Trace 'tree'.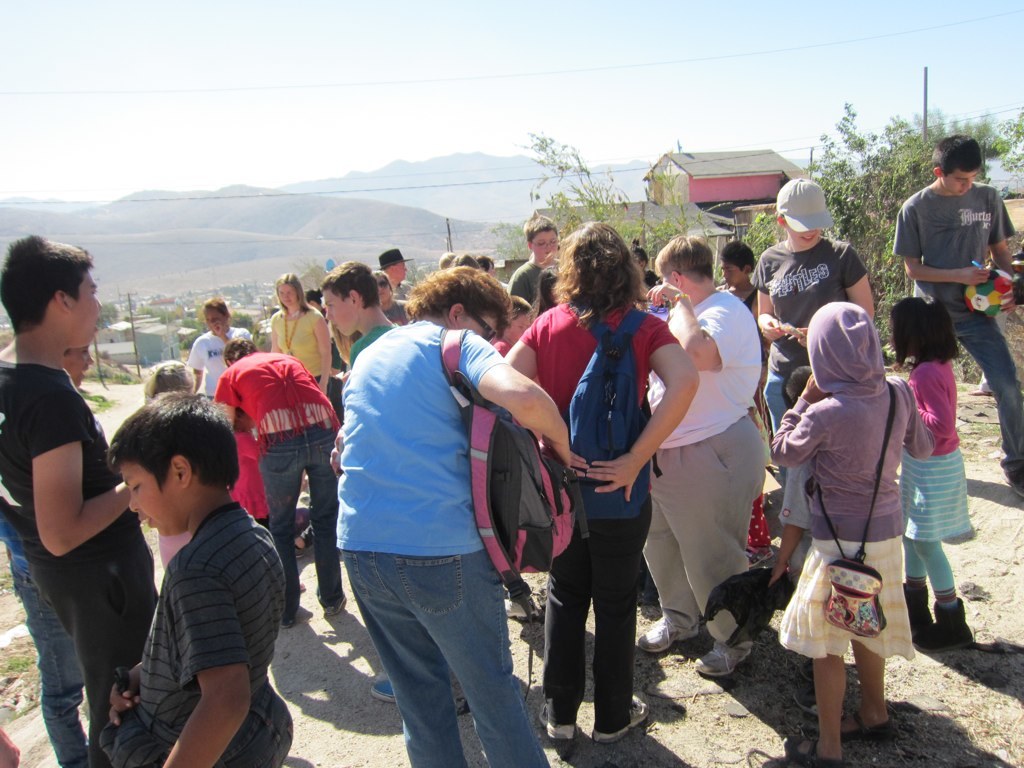
Traced to <box>804,101,945,299</box>.
